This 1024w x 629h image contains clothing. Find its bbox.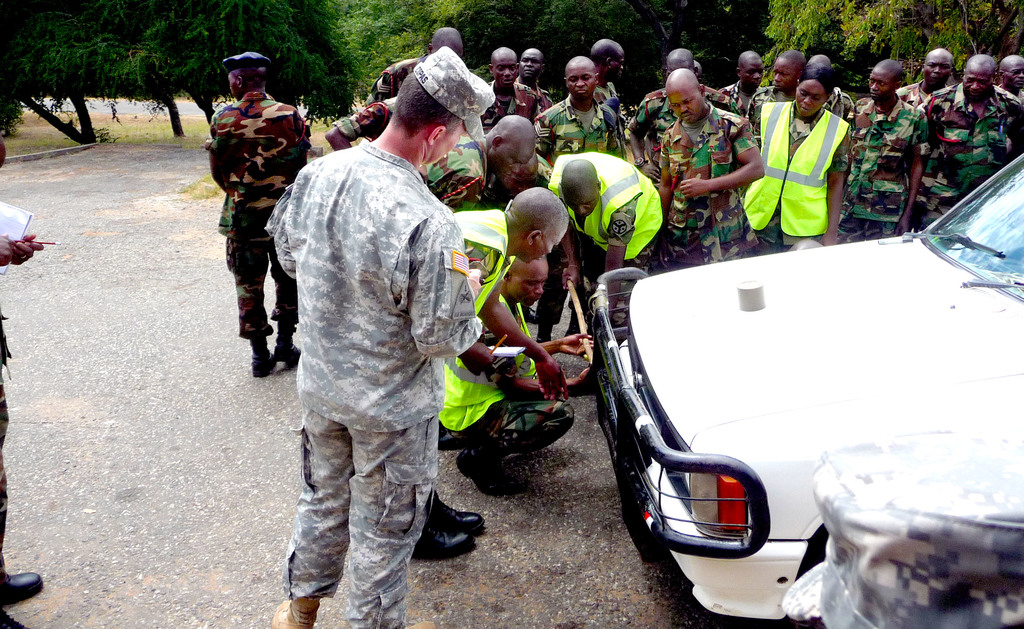
261 76 477 589.
